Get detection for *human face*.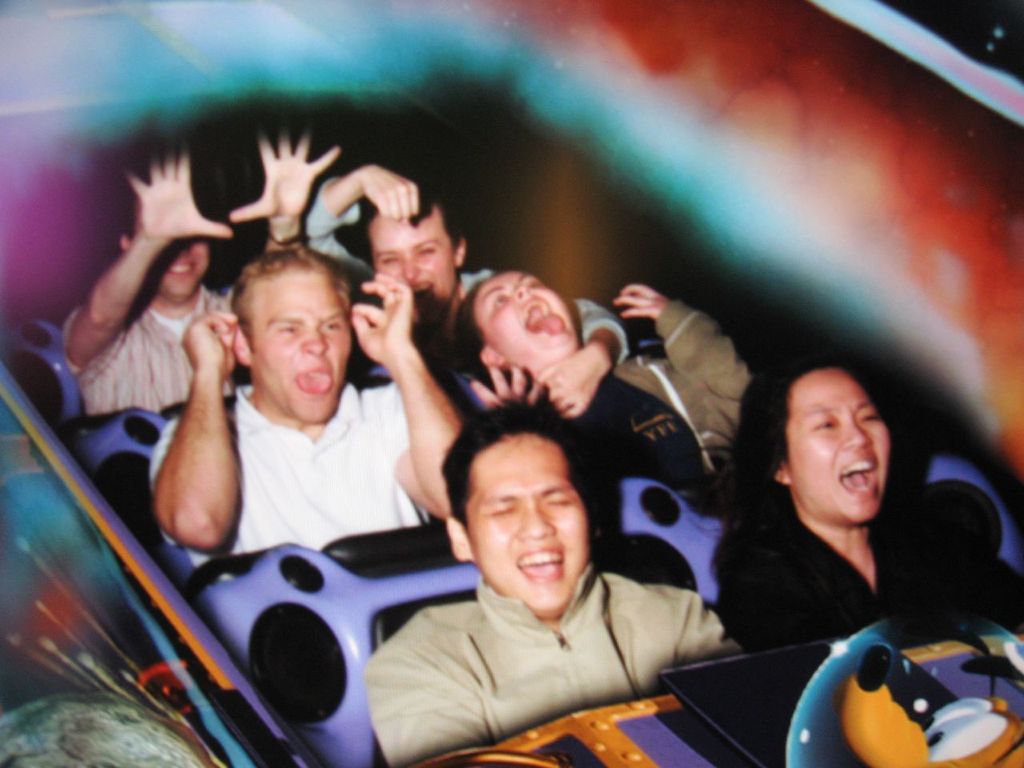
Detection: box(474, 270, 577, 358).
